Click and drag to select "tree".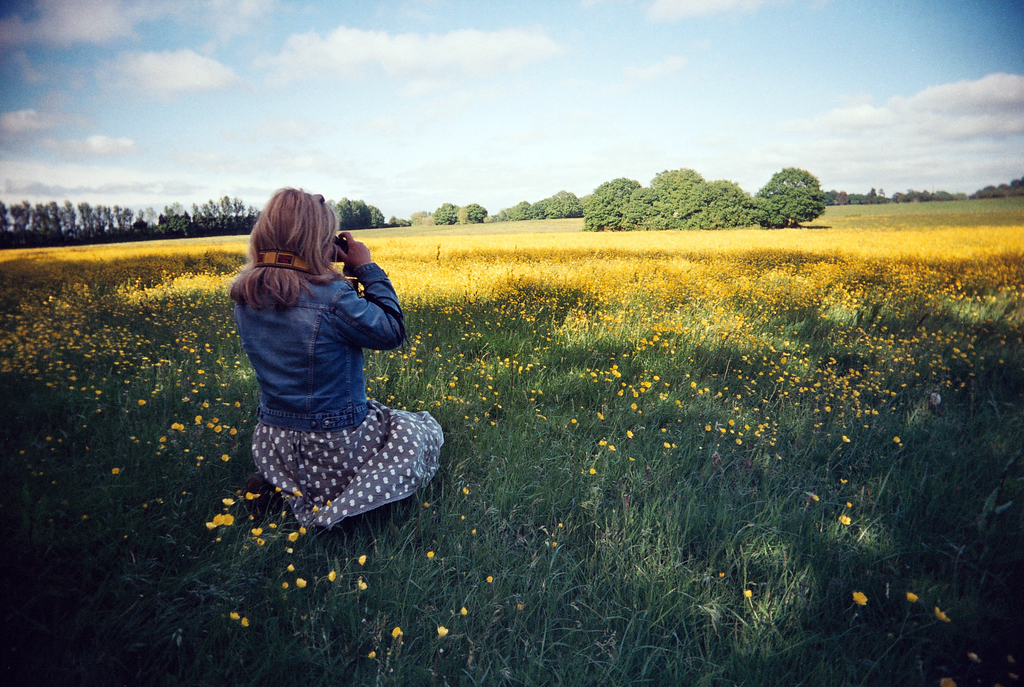
Selection: box=[515, 198, 527, 218].
